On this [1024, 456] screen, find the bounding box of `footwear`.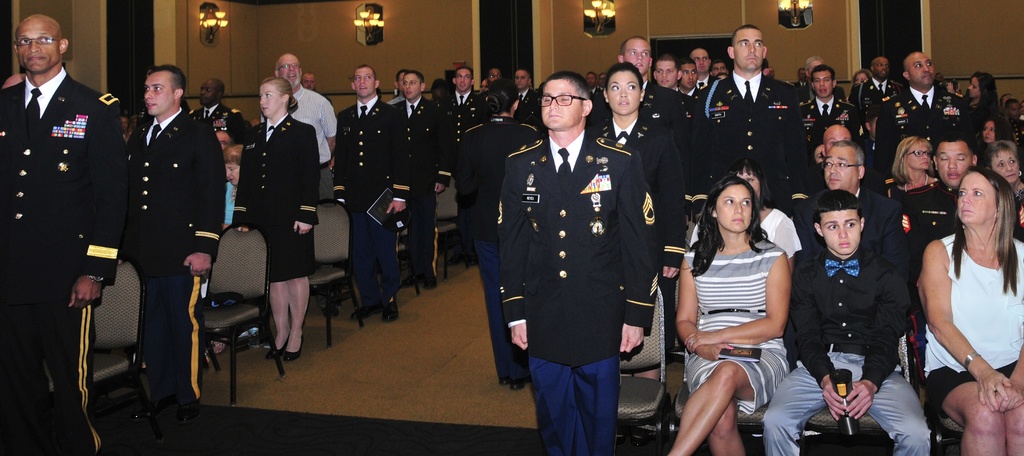
Bounding box: 140/400/172/422.
